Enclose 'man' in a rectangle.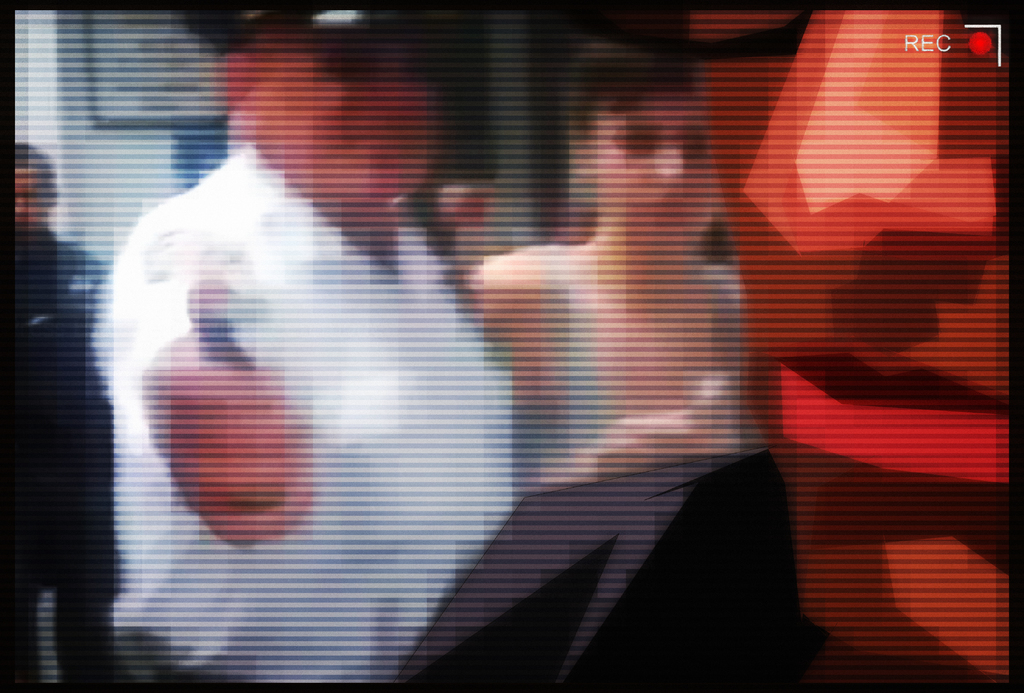
box(89, 0, 508, 689).
